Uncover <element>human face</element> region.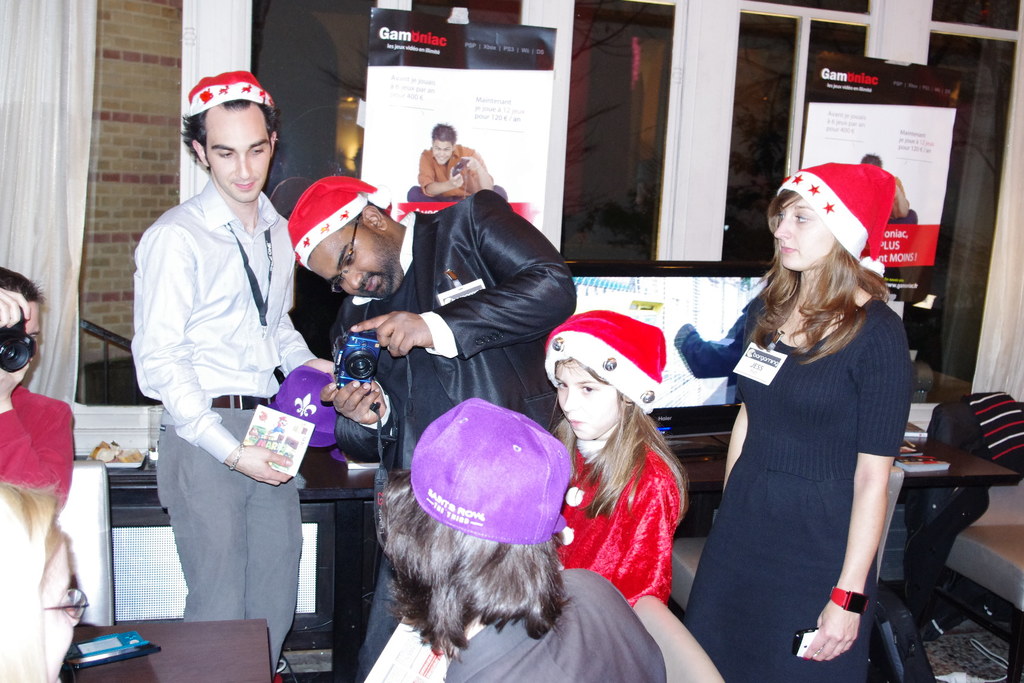
Uncovered: {"x1": 307, "y1": 218, "x2": 396, "y2": 299}.
